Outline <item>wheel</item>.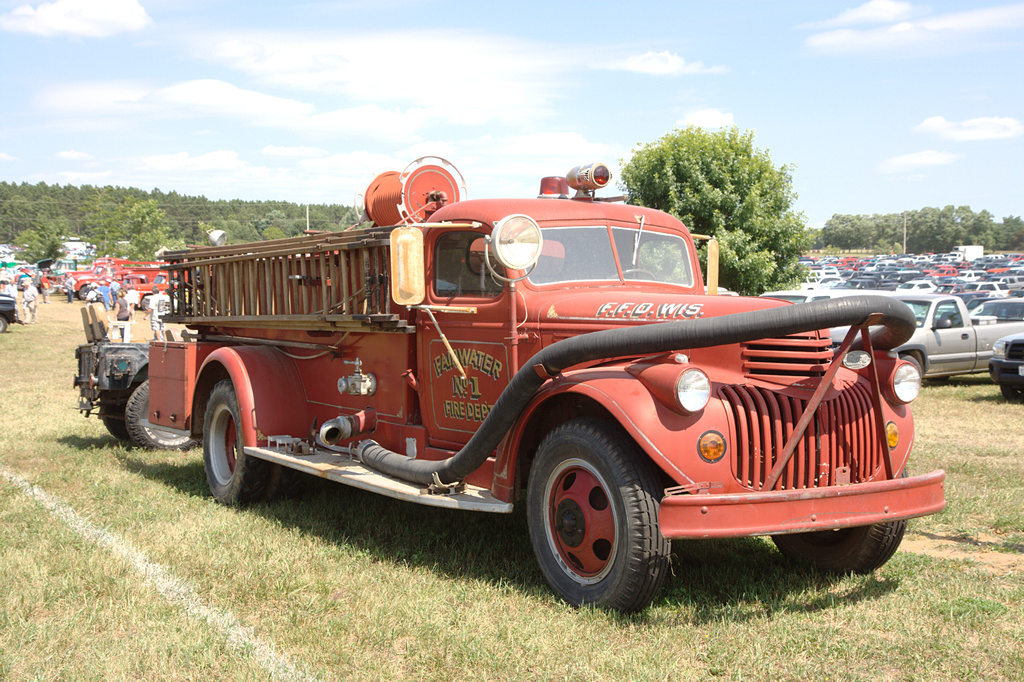
Outline: 911:355:923:380.
